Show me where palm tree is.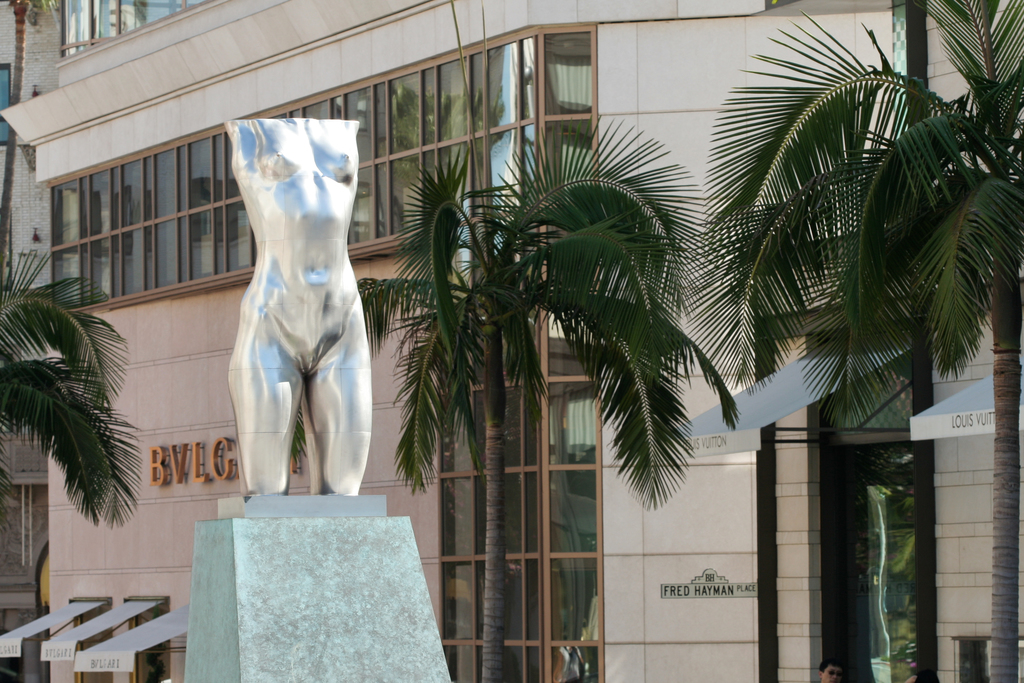
palm tree is at [0, 245, 141, 543].
